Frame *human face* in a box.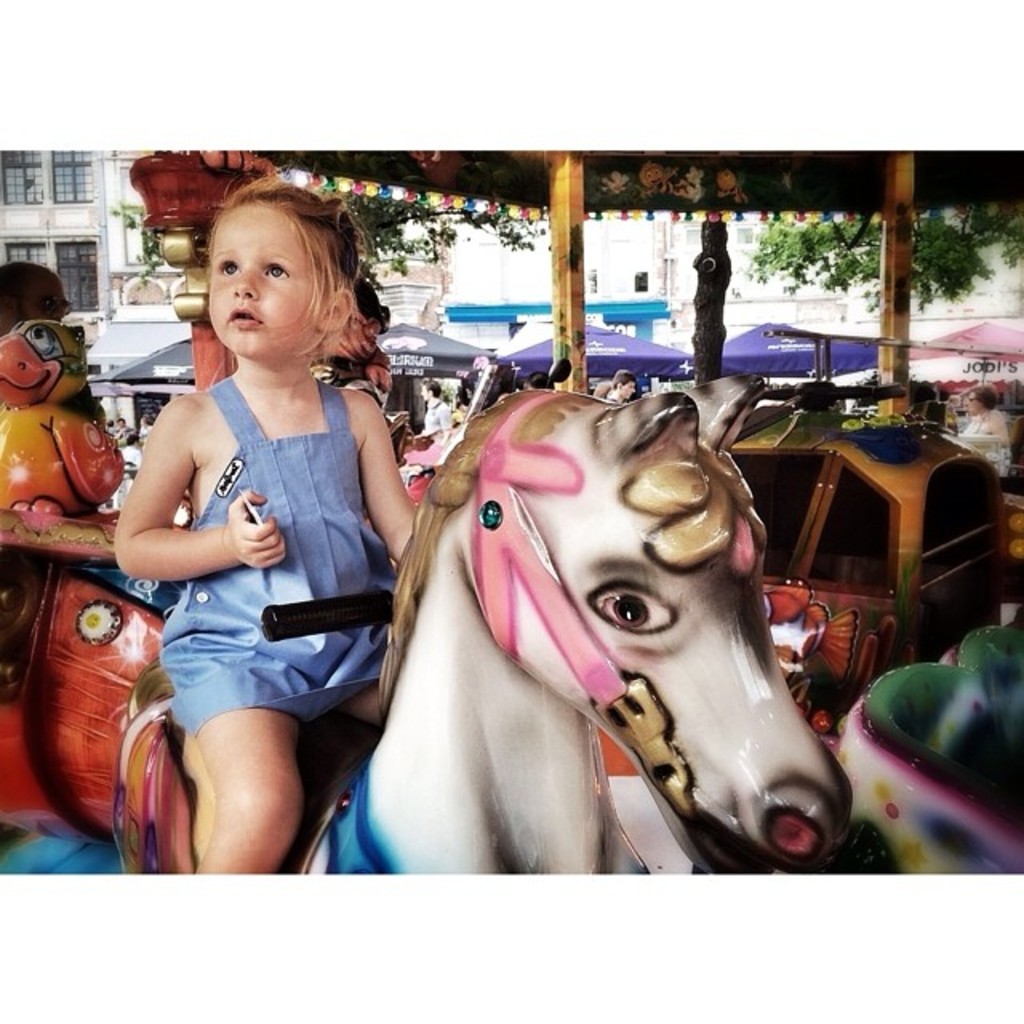
rect(413, 378, 432, 394).
